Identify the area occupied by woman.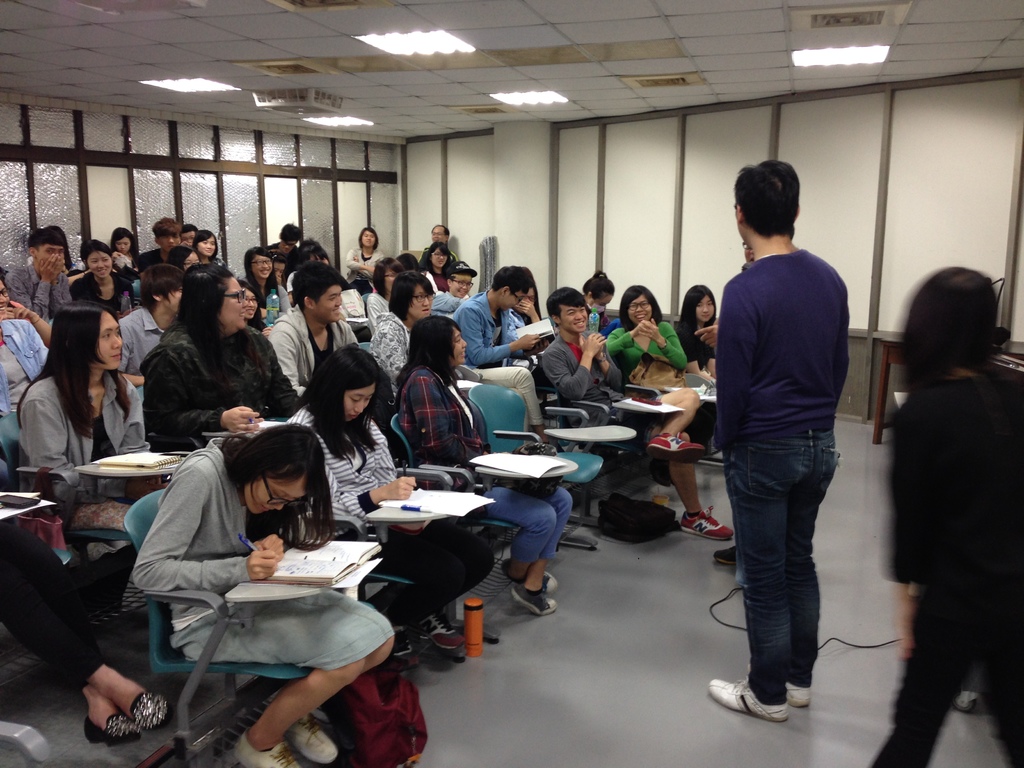
Area: {"x1": 131, "y1": 420, "x2": 396, "y2": 767}.
